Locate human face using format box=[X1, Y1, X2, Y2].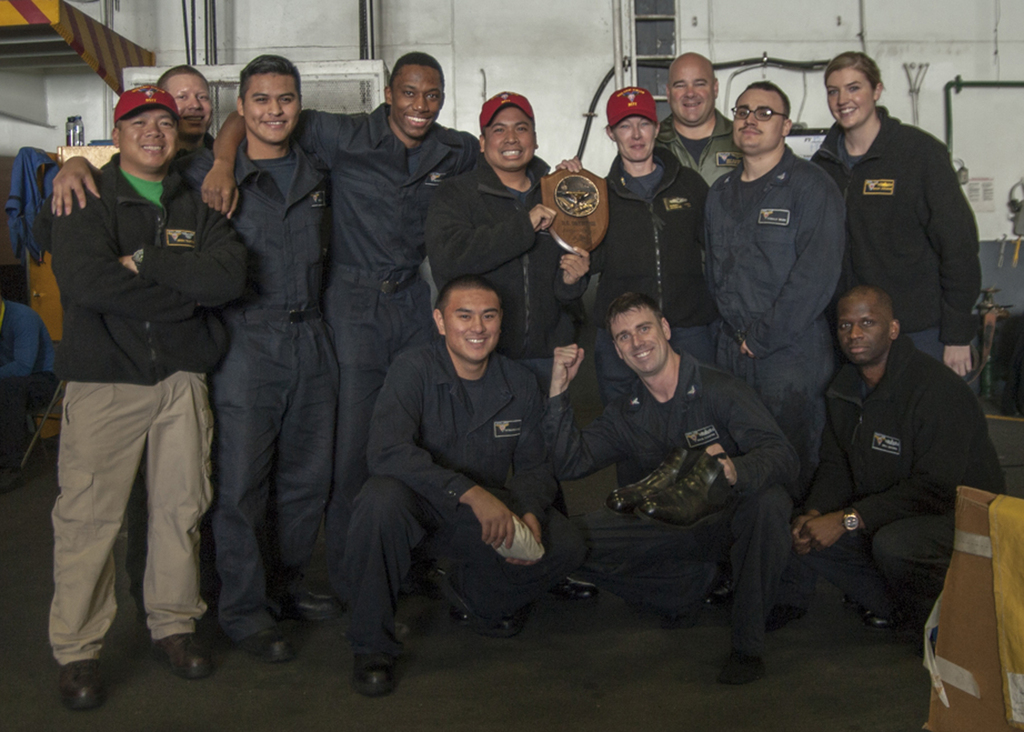
box=[166, 72, 214, 139].
